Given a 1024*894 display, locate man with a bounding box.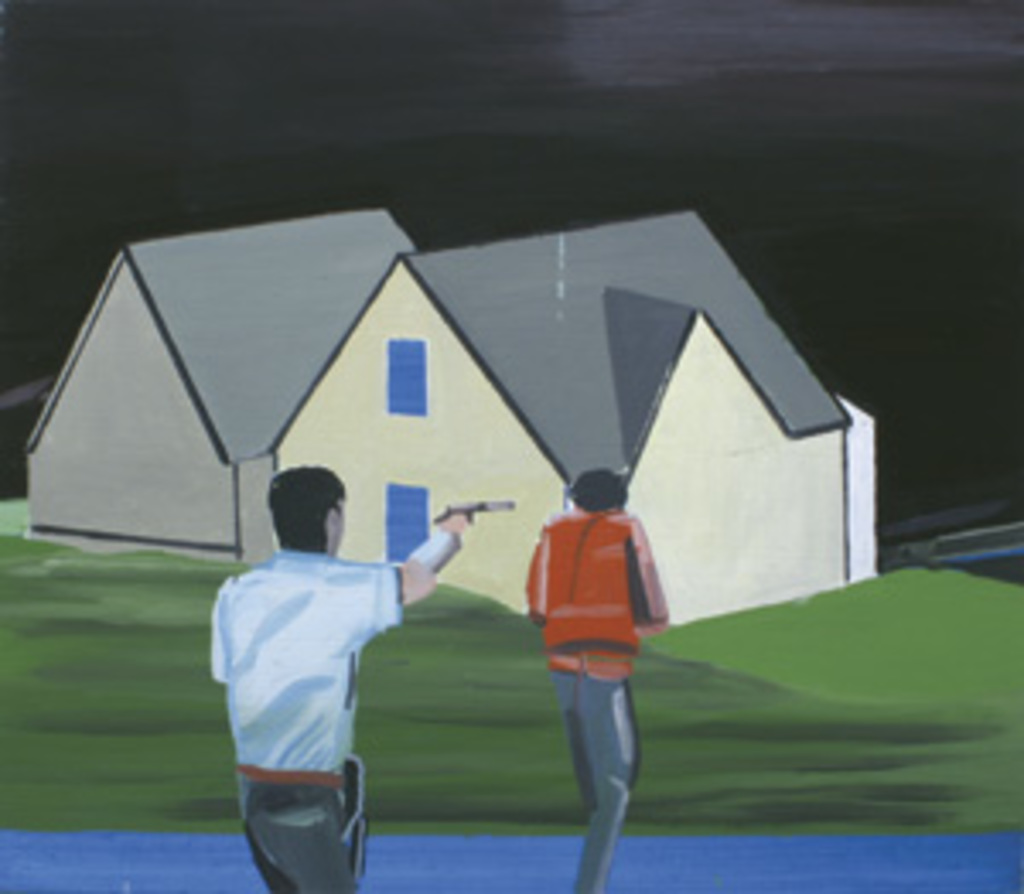
Located: rect(205, 450, 464, 884).
